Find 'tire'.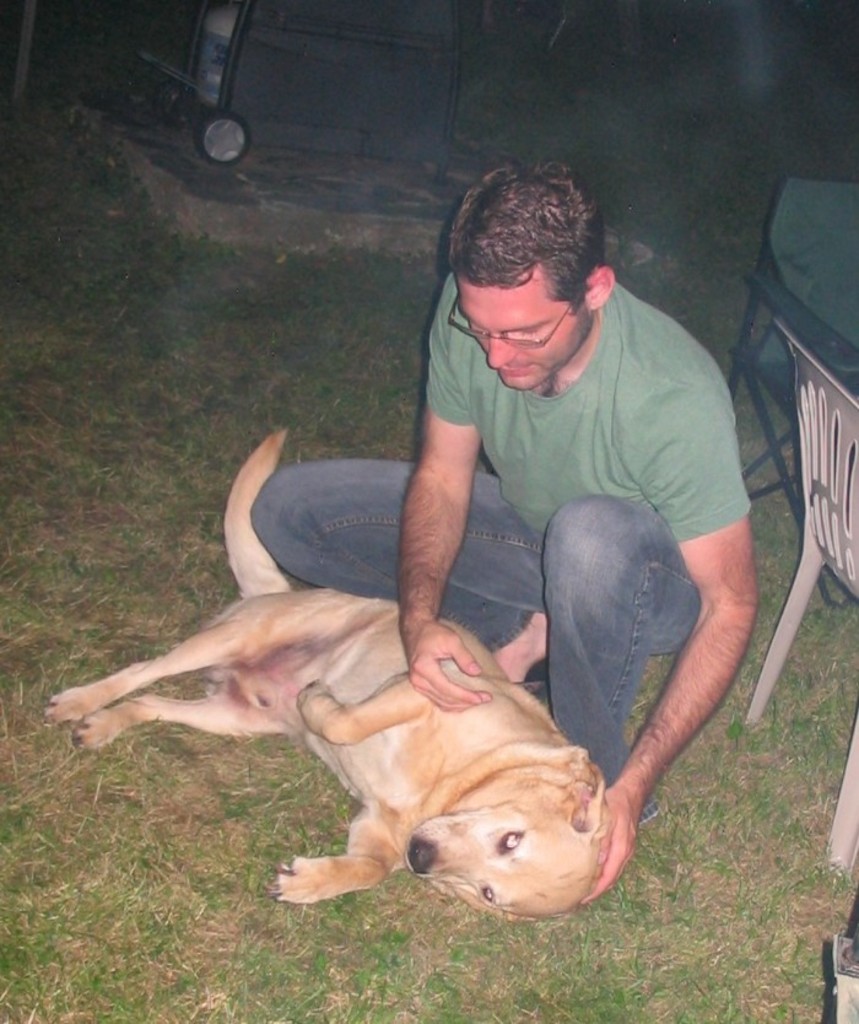
200/111/249/162.
